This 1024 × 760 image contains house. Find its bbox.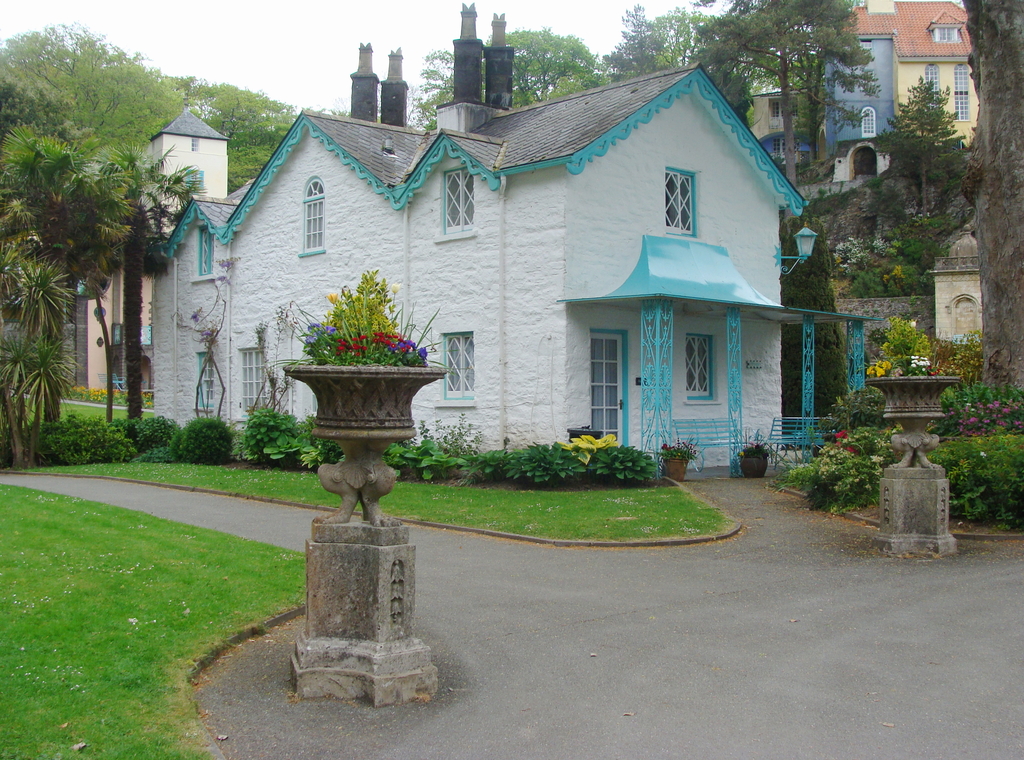
region(150, 0, 881, 480).
